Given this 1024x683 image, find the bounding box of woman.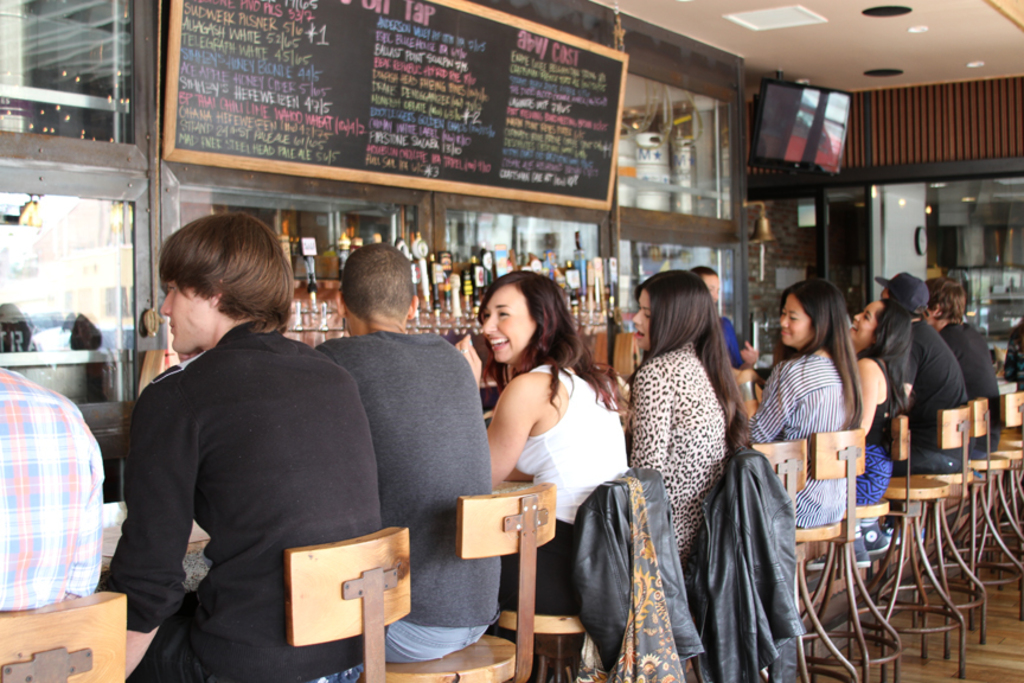
{"x1": 471, "y1": 274, "x2": 633, "y2": 634}.
